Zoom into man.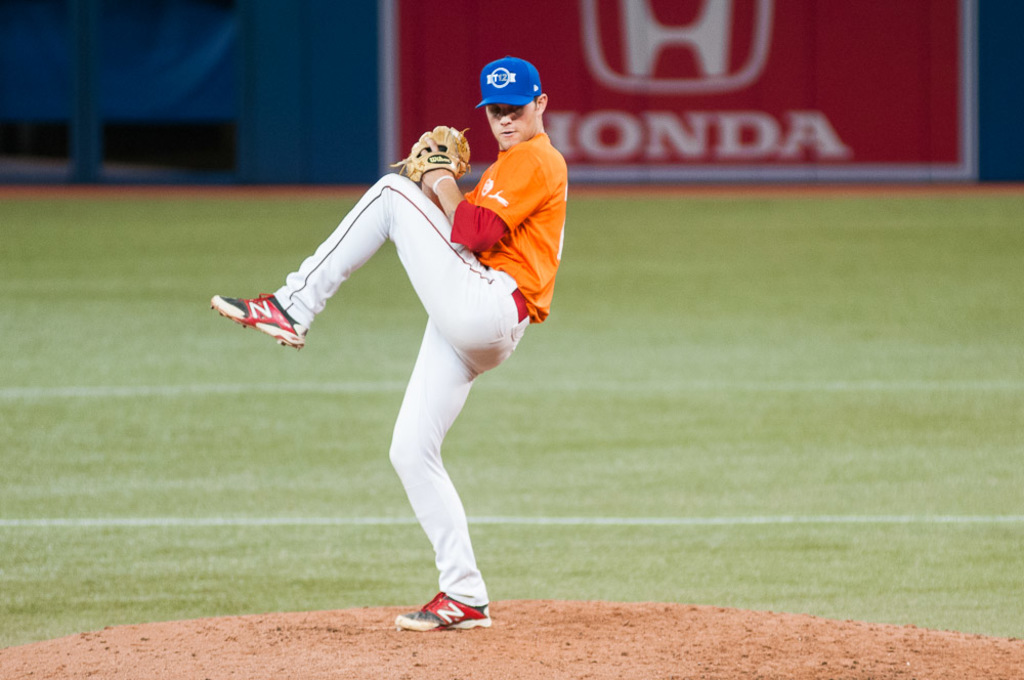
Zoom target: [230, 77, 589, 625].
